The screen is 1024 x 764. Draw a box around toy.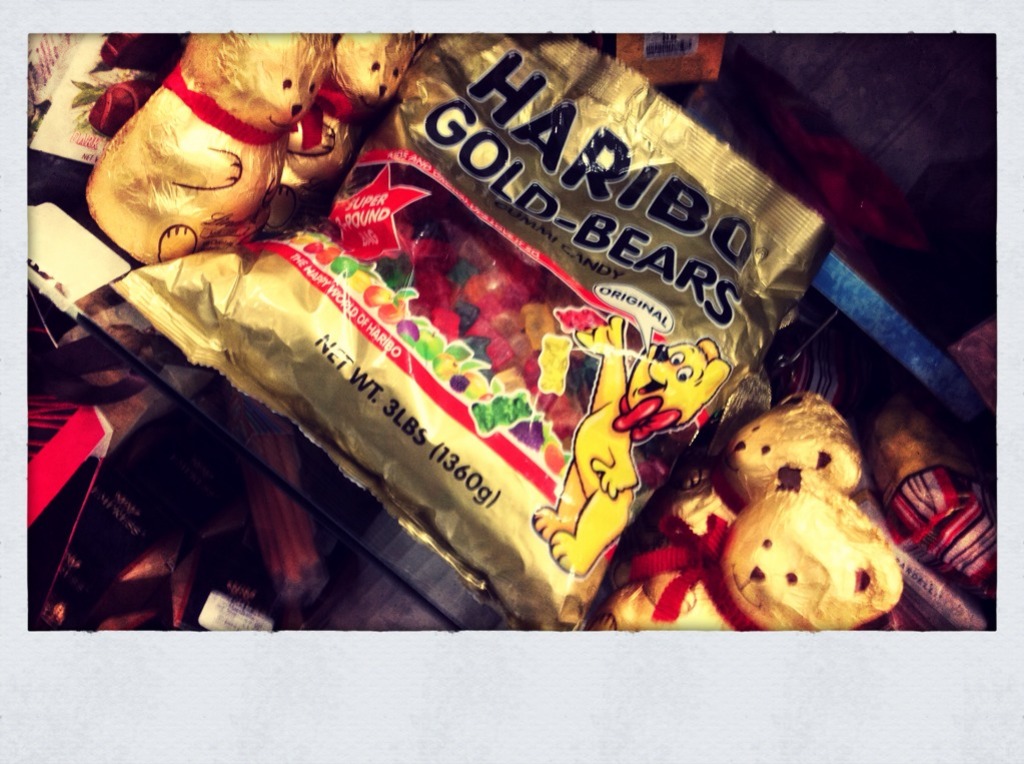
l=583, t=472, r=911, b=635.
